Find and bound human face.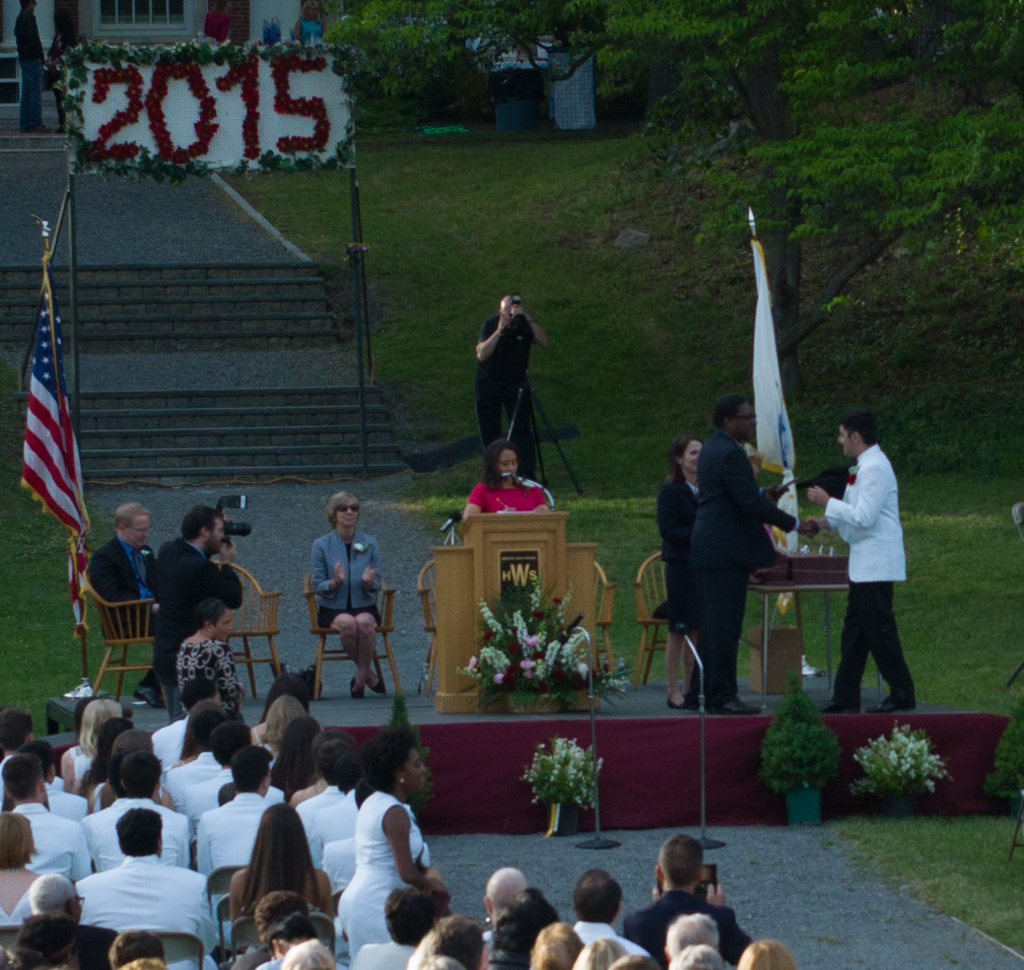
Bound: select_region(209, 515, 224, 554).
